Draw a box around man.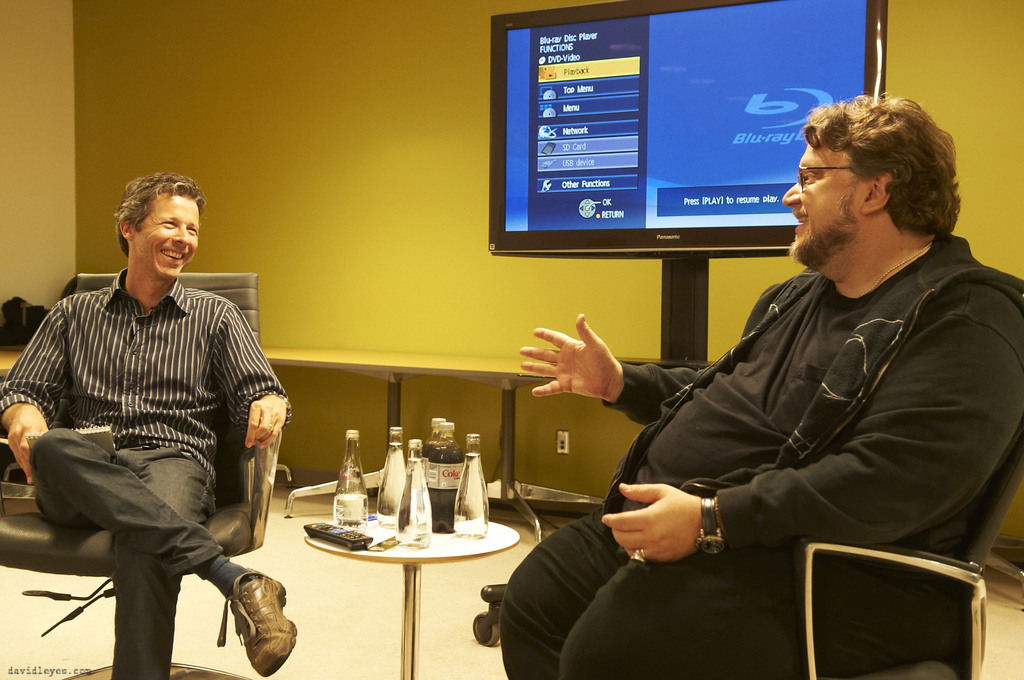
489:83:1023:677.
